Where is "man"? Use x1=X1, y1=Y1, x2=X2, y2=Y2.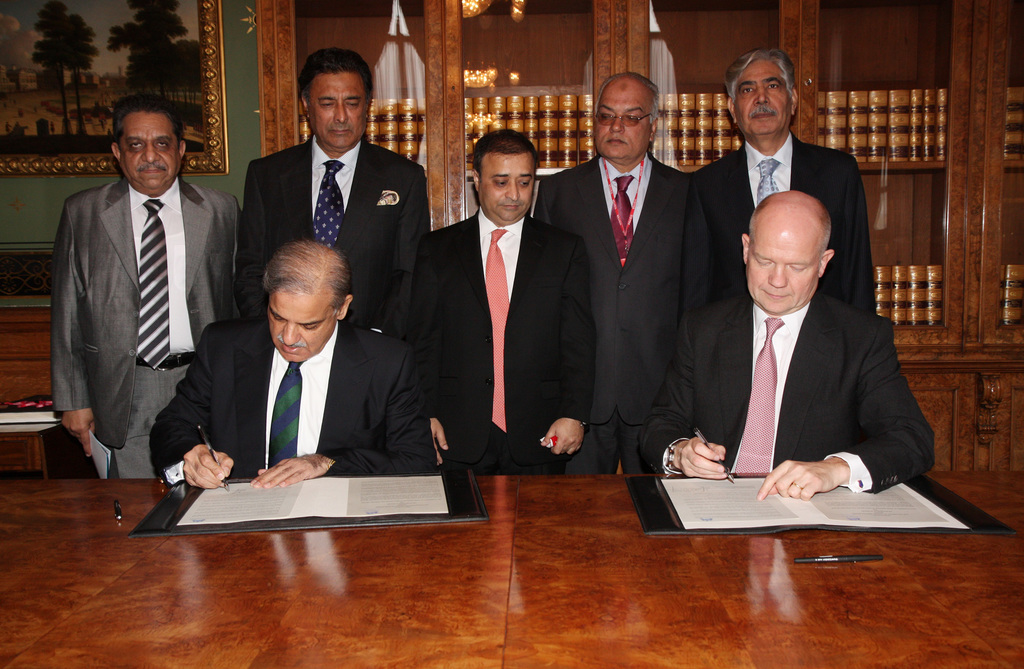
x1=416, y1=129, x2=588, y2=476.
